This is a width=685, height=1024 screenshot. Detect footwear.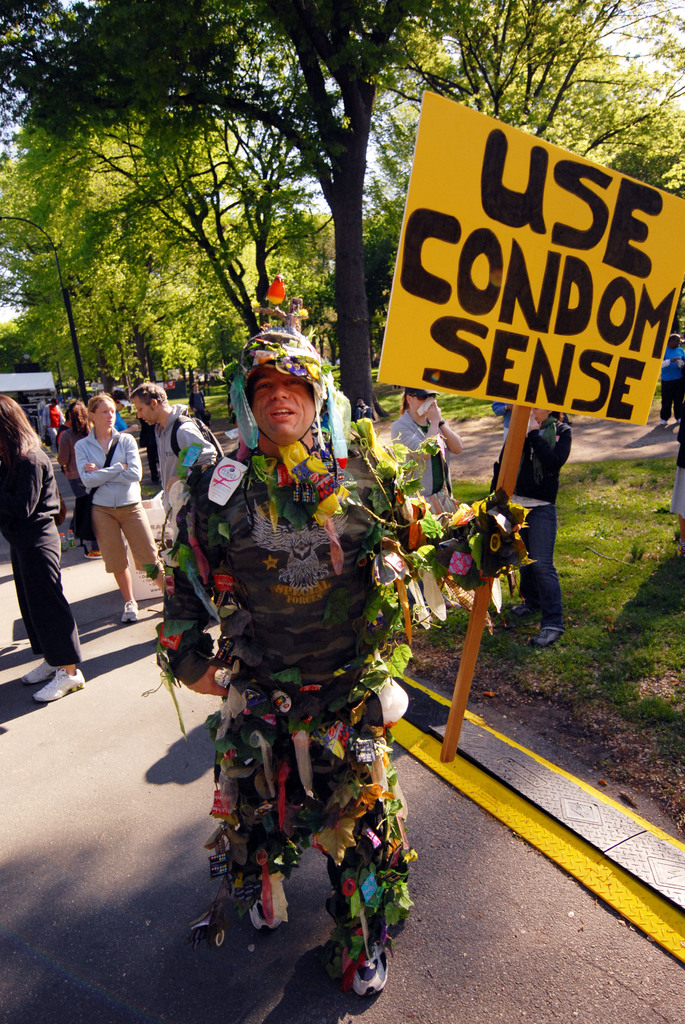
x1=439, y1=575, x2=450, y2=600.
